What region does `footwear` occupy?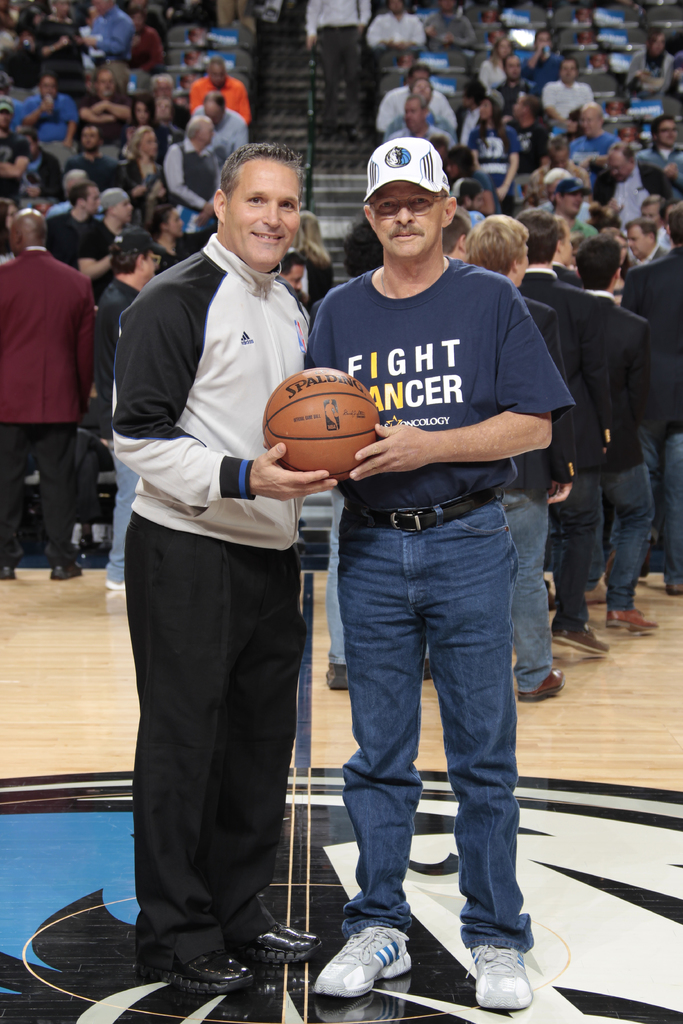
(325, 661, 350, 687).
